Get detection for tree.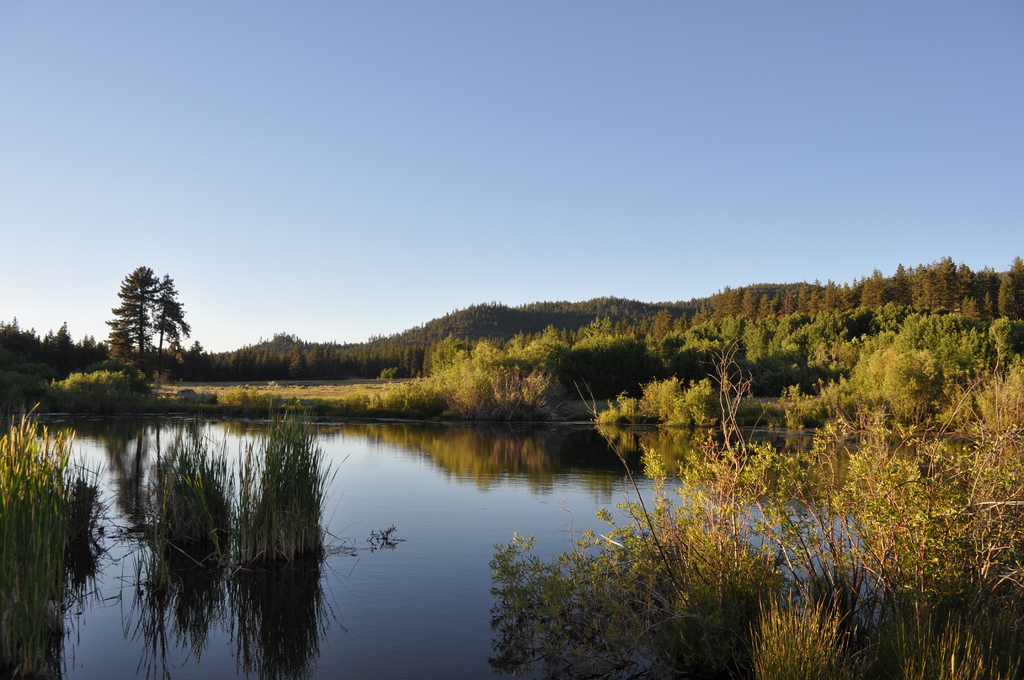
Detection: [left=105, top=264, right=193, bottom=409].
